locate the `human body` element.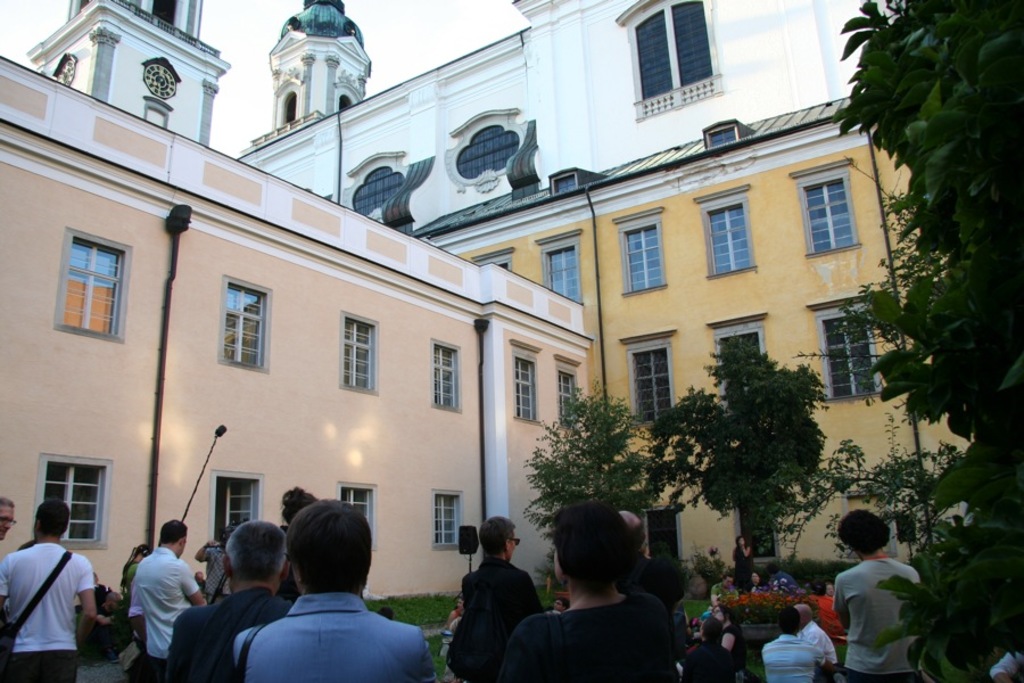
Element bbox: {"left": 759, "top": 636, "right": 819, "bottom": 682}.
